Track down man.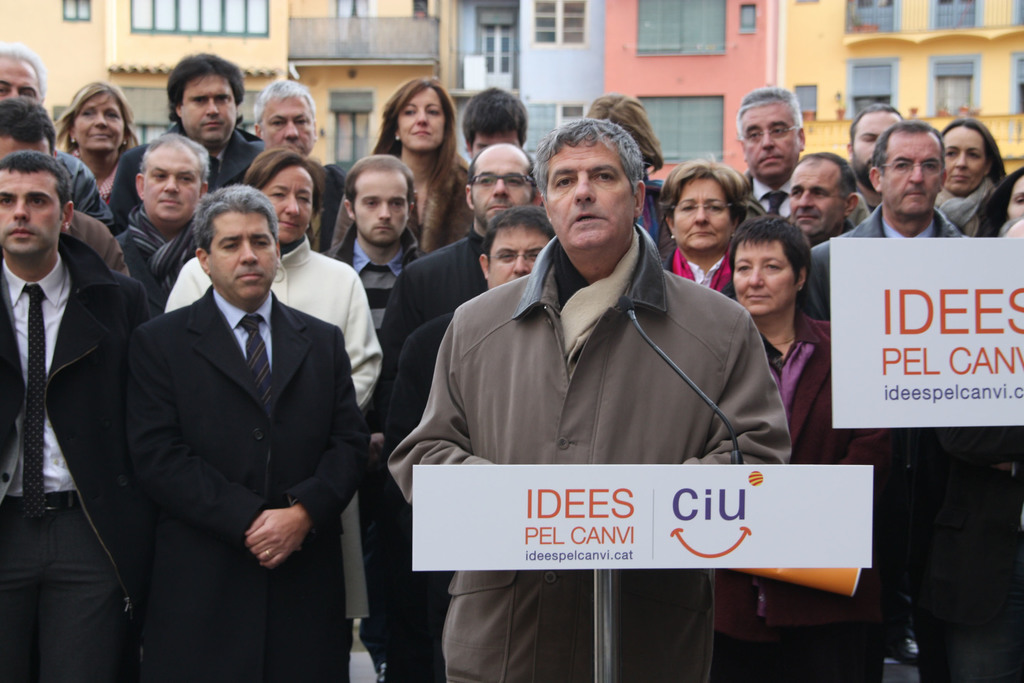
Tracked to 115:140:207:300.
